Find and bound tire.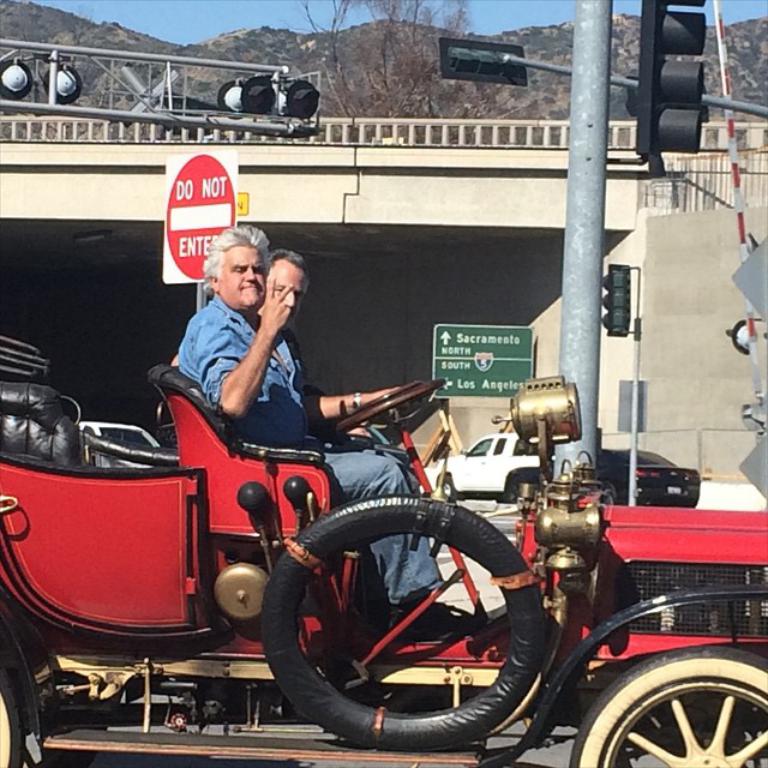
Bound: 274 502 528 733.
